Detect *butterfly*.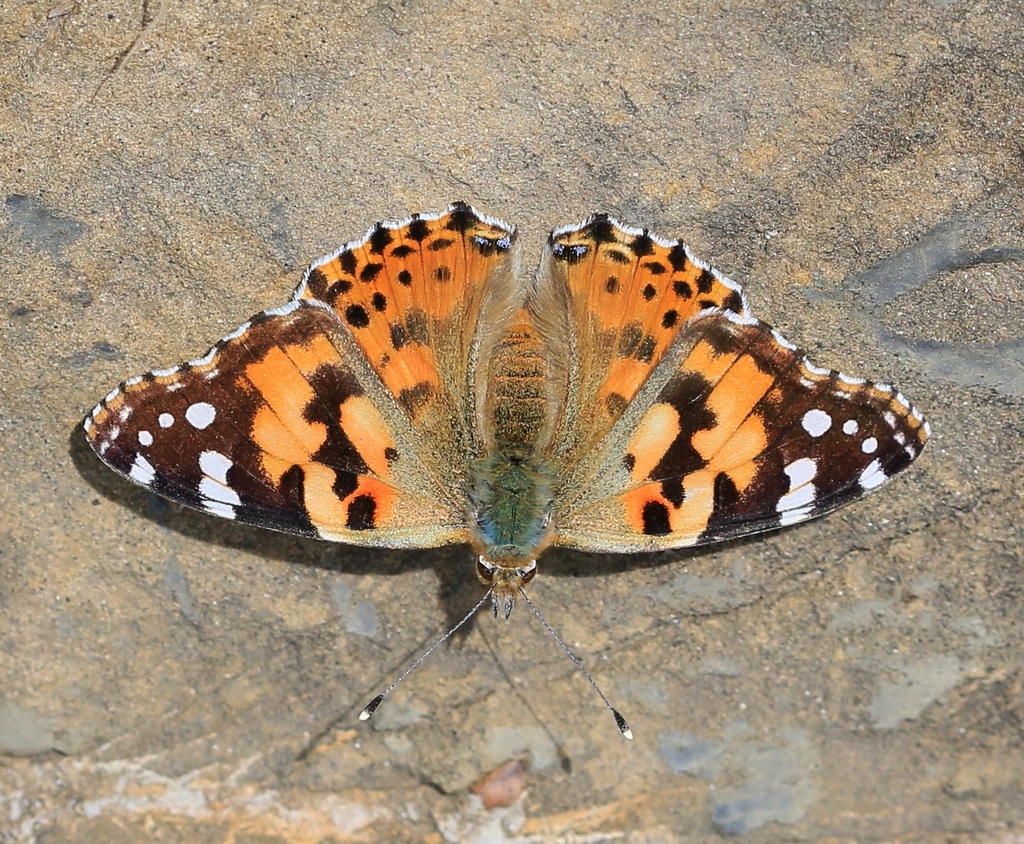
Detected at 77/200/927/740.
